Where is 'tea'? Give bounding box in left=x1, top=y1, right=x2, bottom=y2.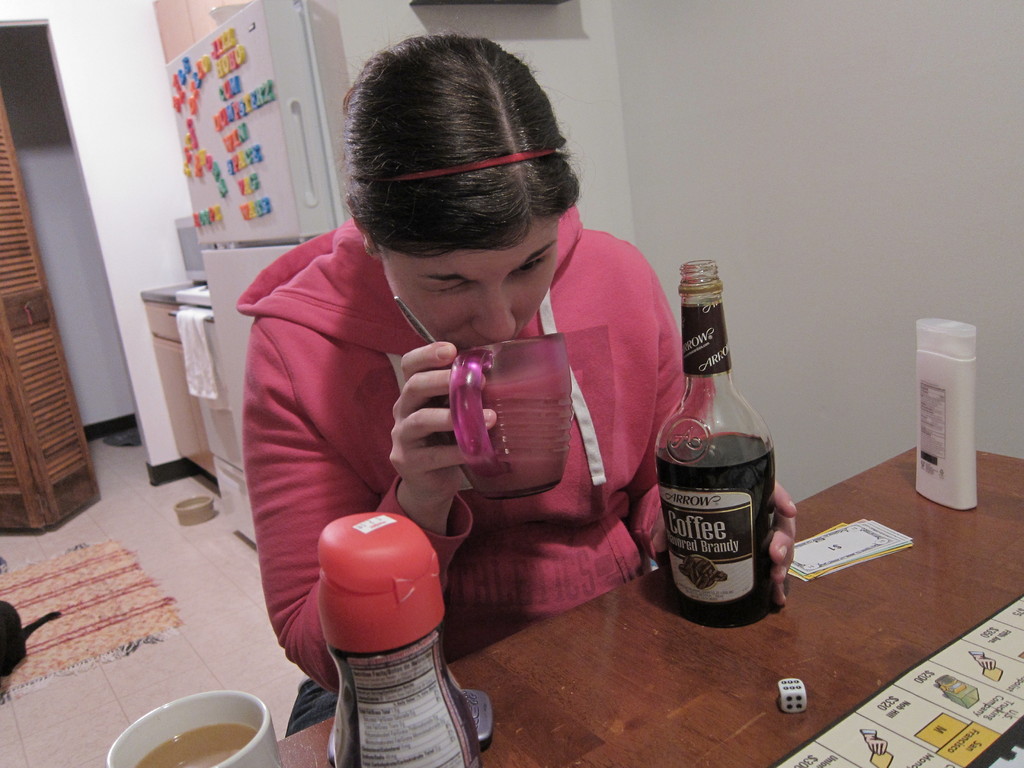
left=135, top=726, right=262, bottom=767.
